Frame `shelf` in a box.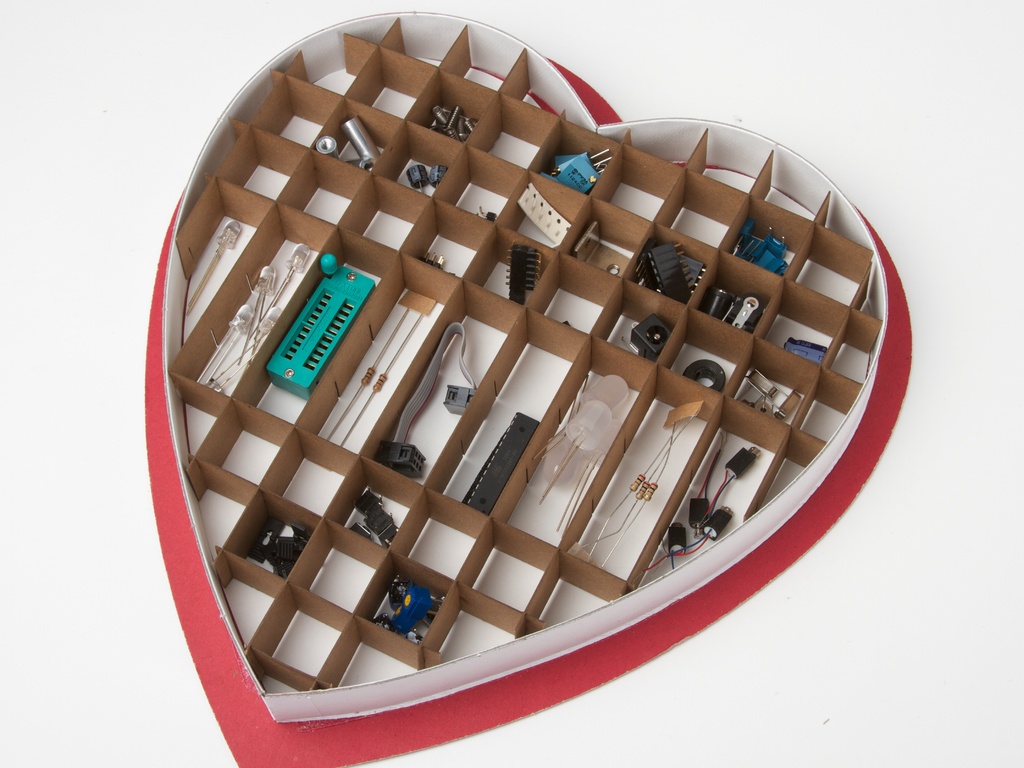
[left=193, top=479, right=264, bottom=568].
